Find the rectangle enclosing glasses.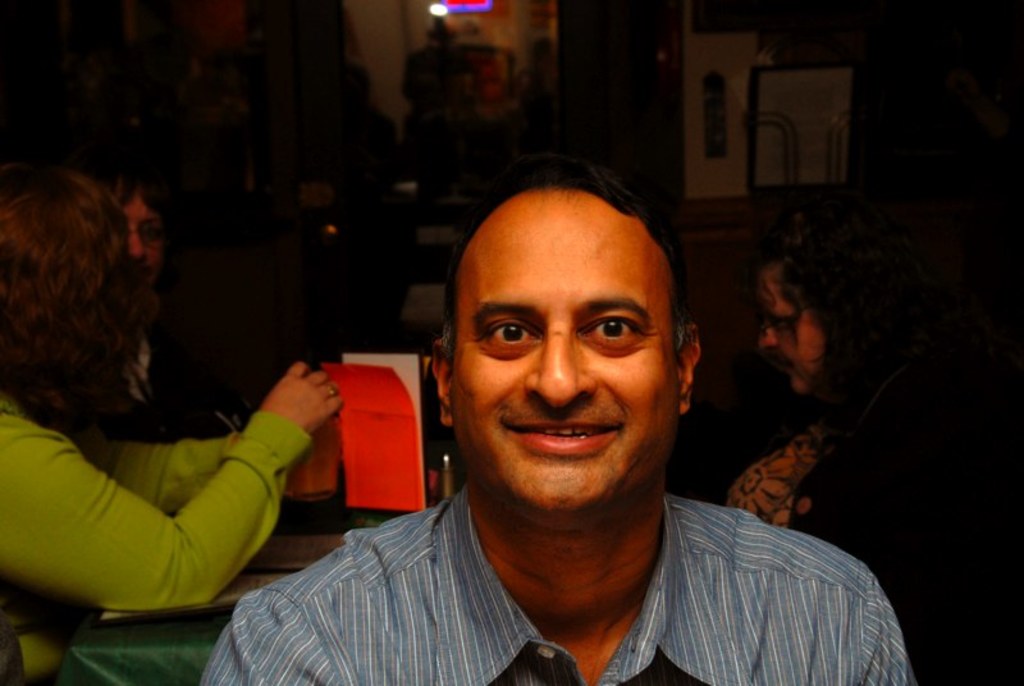
select_region(125, 212, 173, 255).
